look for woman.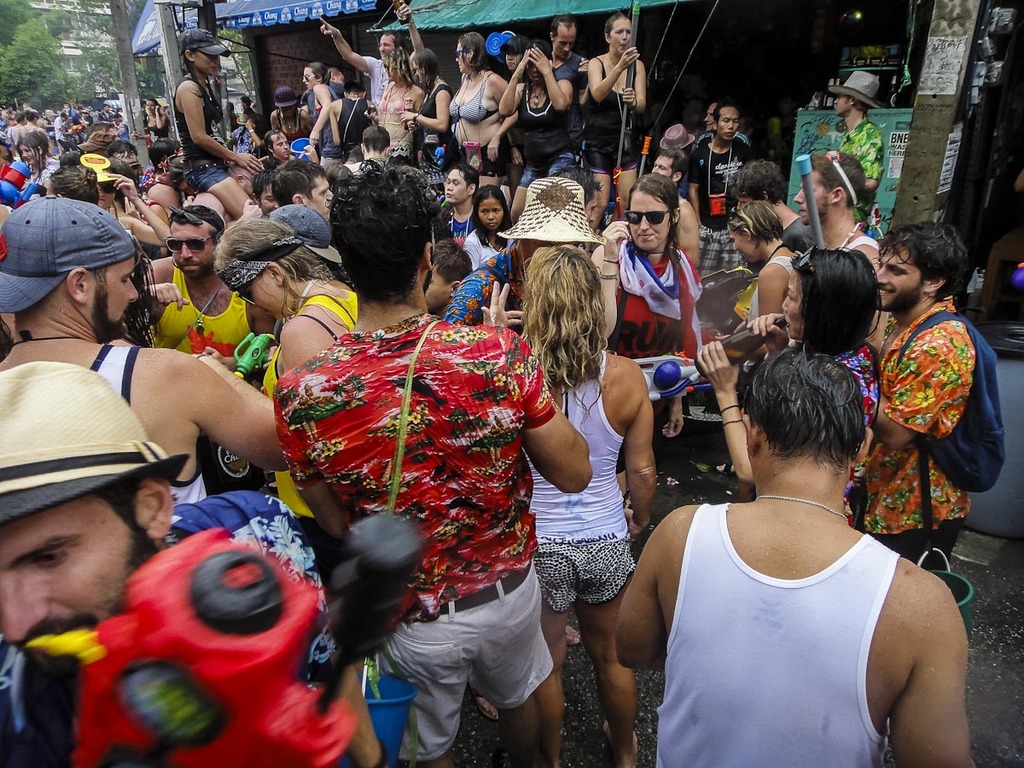
Found: <region>212, 214, 387, 767</region>.
